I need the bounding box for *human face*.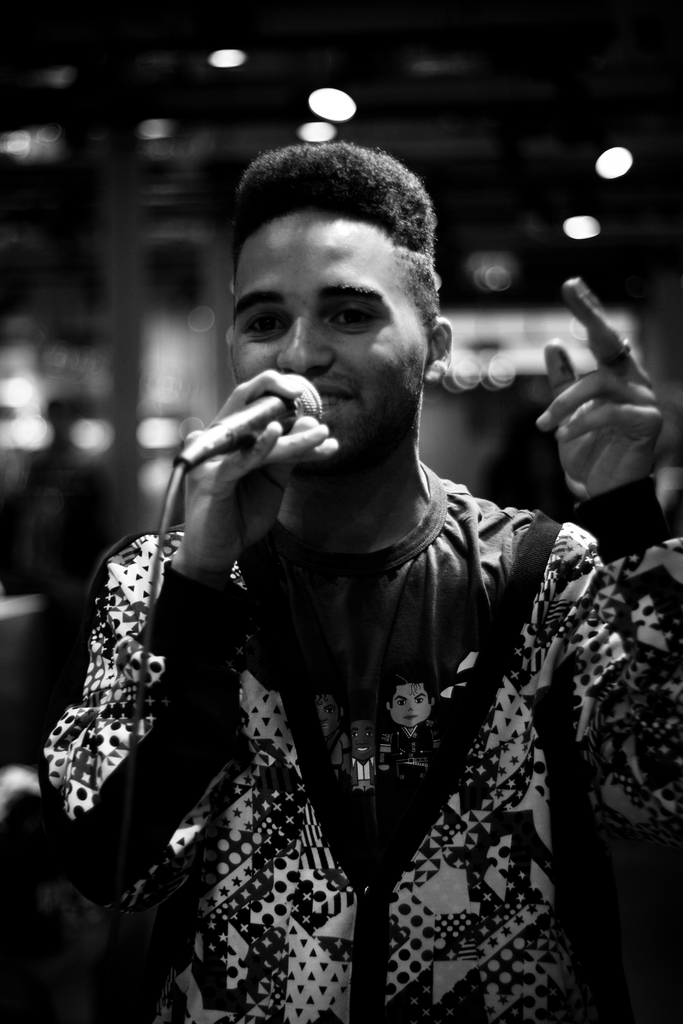
Here it is: box=[227, 200, 424, 463].
